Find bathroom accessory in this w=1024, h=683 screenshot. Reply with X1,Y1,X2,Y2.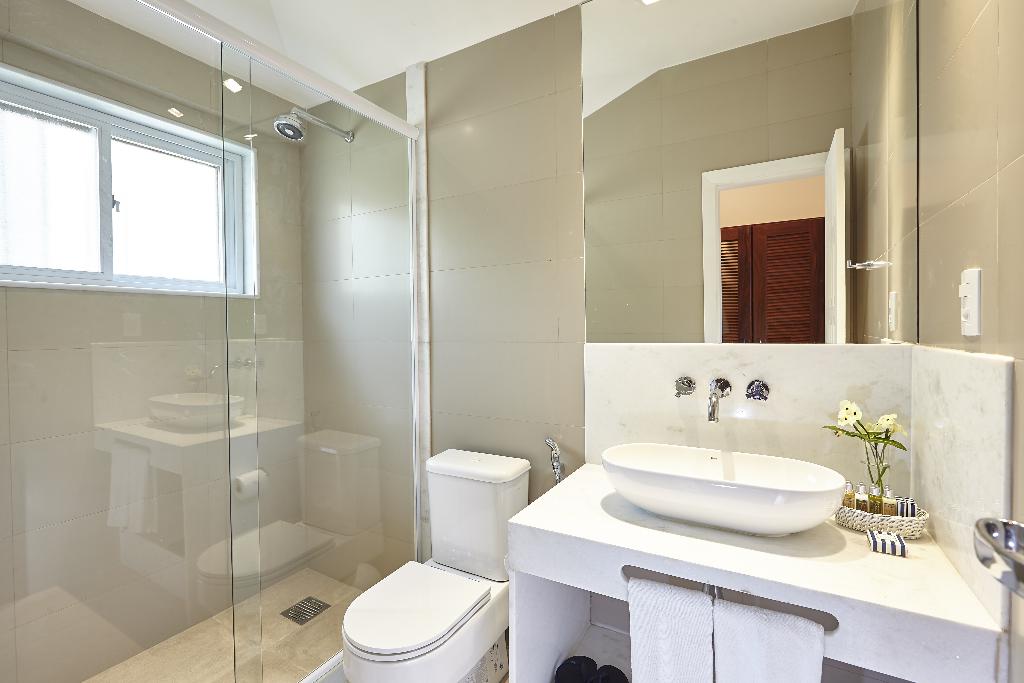
545,437,565,484.
